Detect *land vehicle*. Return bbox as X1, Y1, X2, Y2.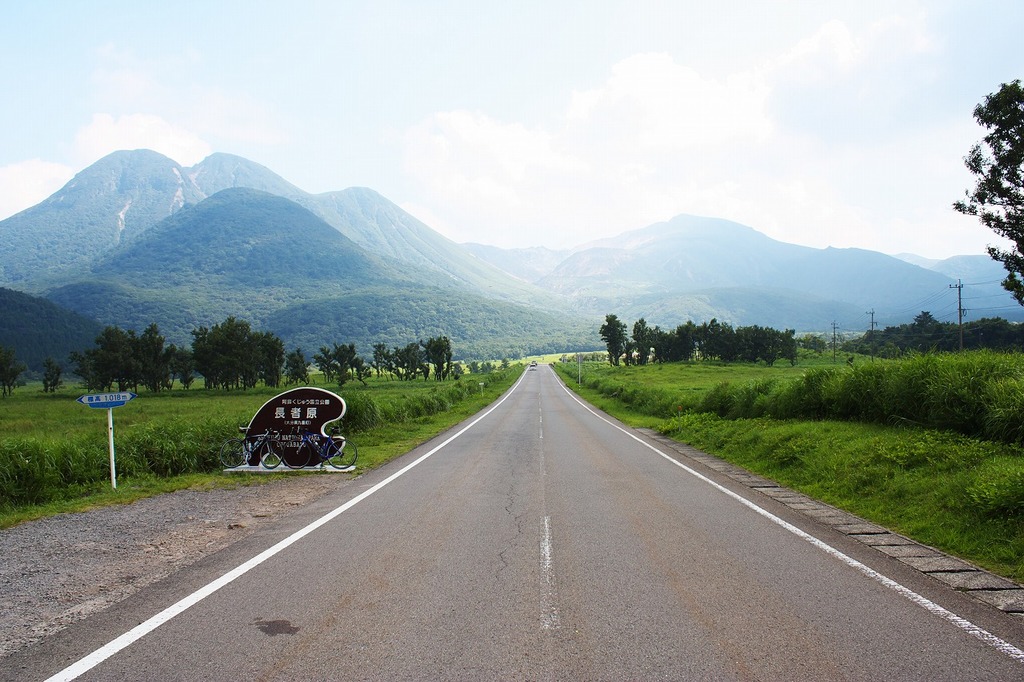
214, 420, 283, 471.
